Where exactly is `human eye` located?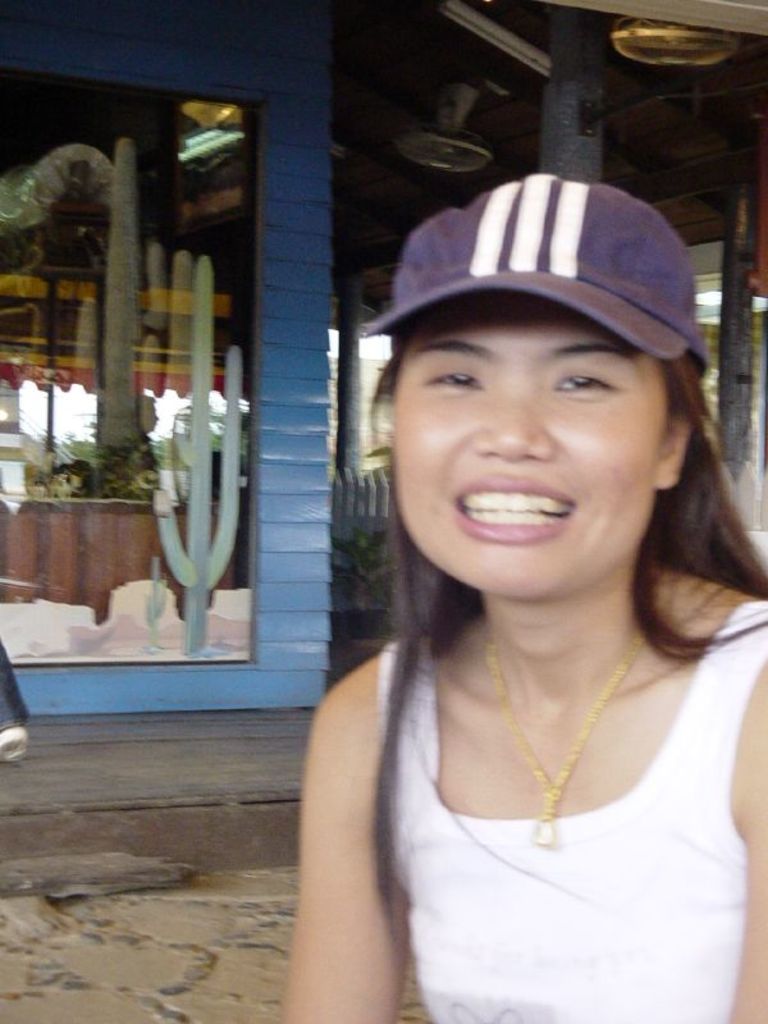
Its bounding box is [422,366,481,388].
